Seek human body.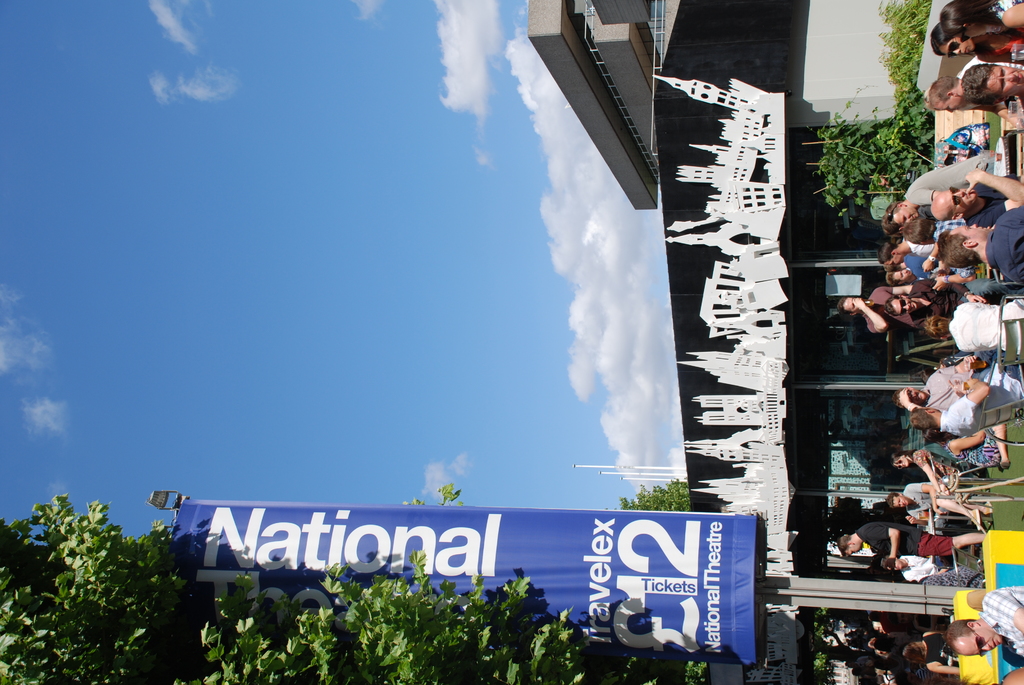
{"x1": 840, "y1": 524, "x2": 986, "y2": 562}.
